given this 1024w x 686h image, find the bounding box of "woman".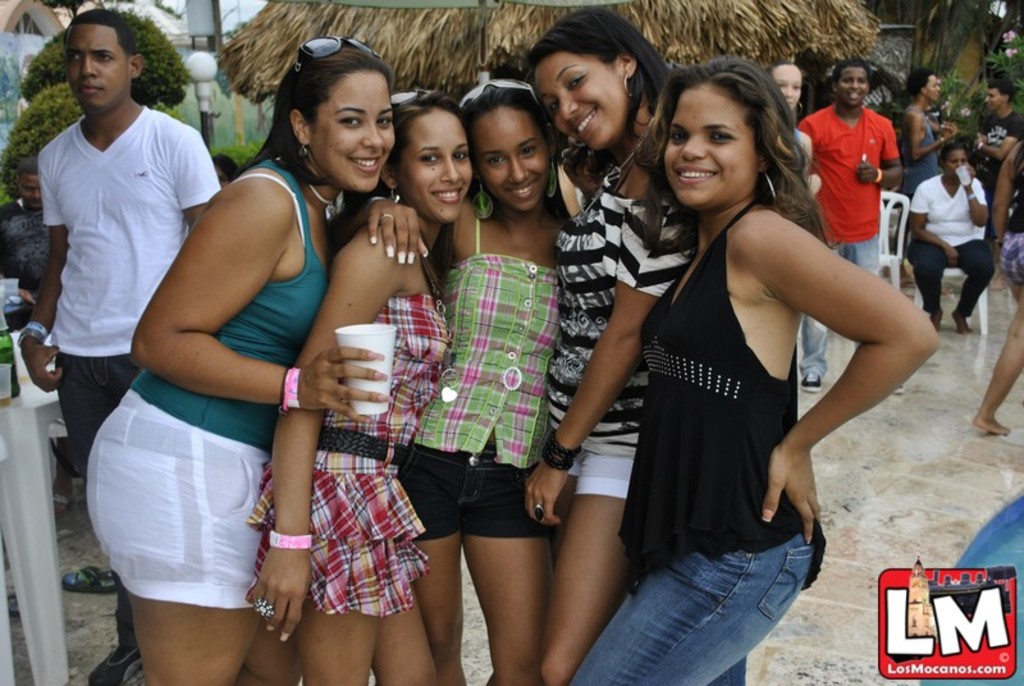
(972,127,1023,439).
